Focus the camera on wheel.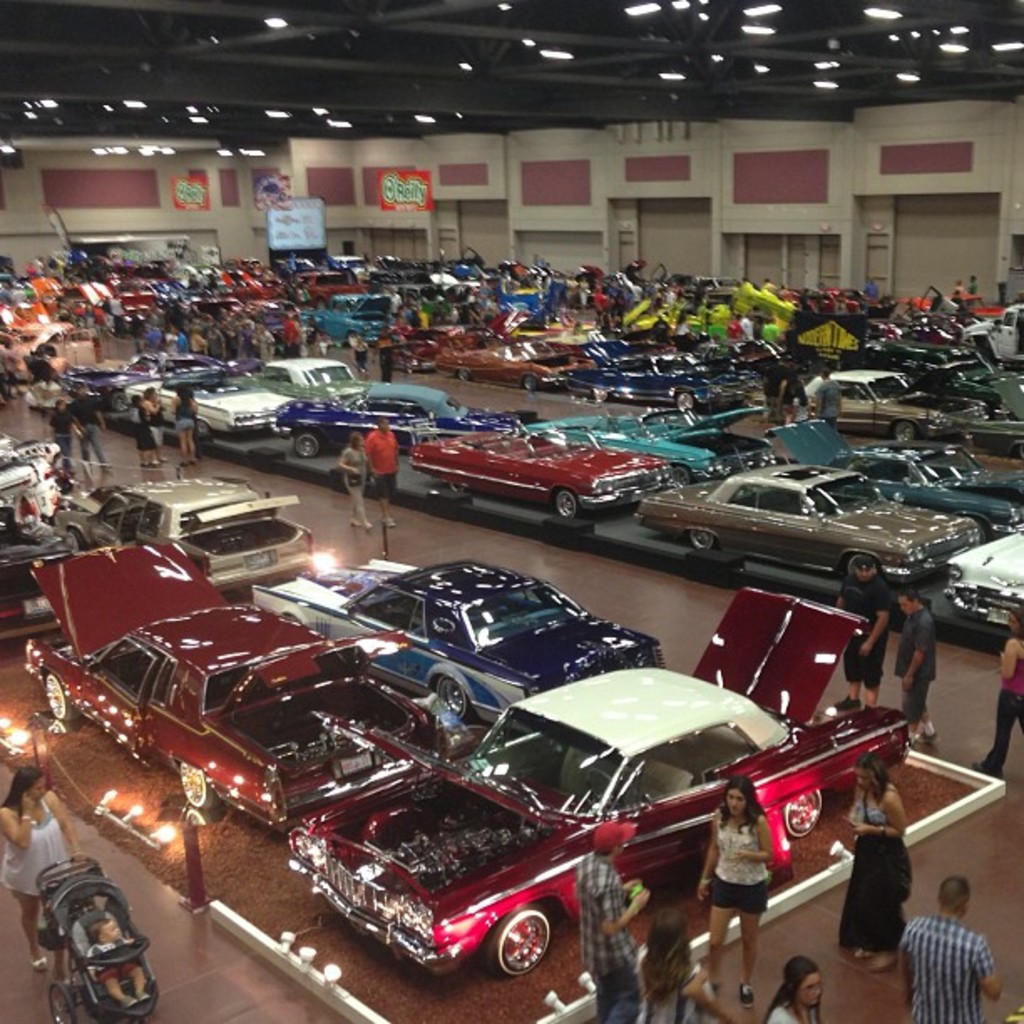
Focus region: [803,405,815,420].
